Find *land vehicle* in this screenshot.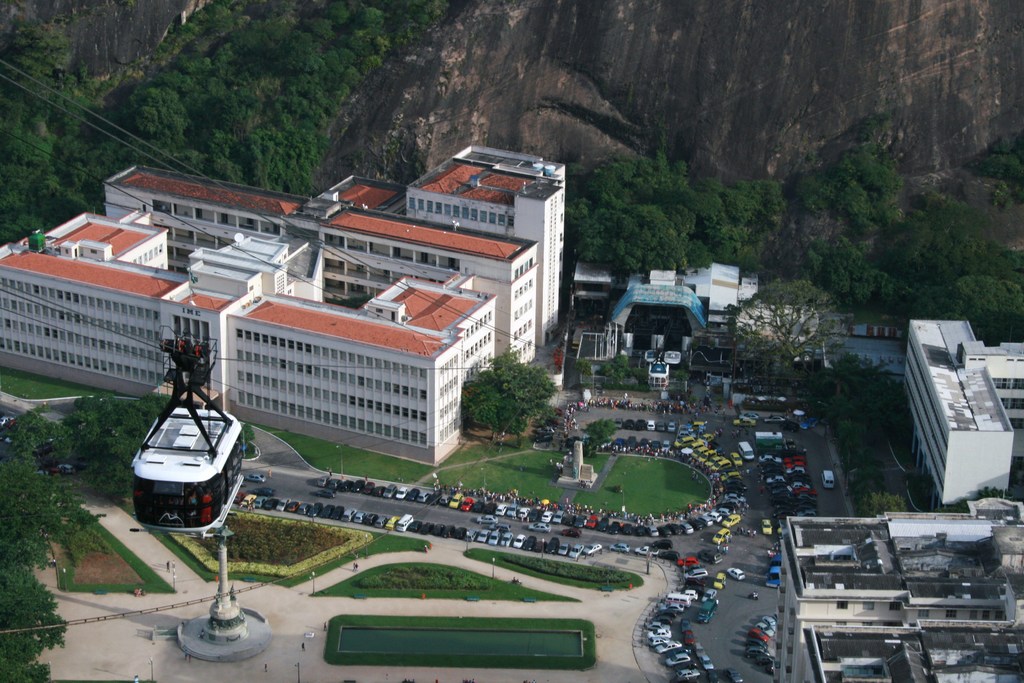
The bounding box for *land vehicle* is [285,498,300,514].
